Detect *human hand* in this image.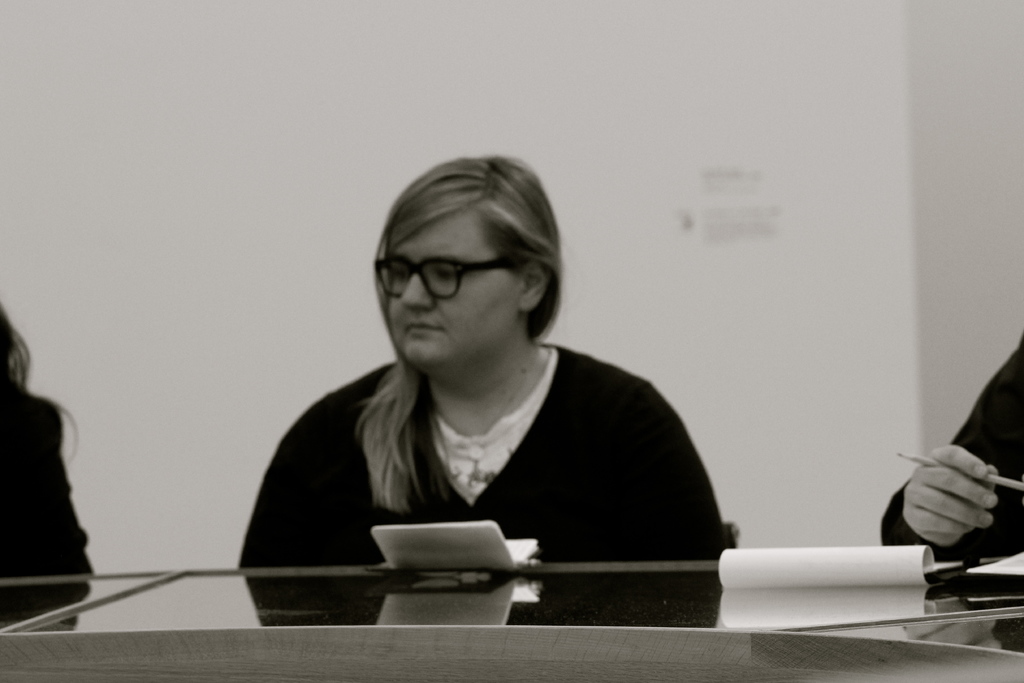
Detection: left=886, top=451, right=1014, bottom=565.
